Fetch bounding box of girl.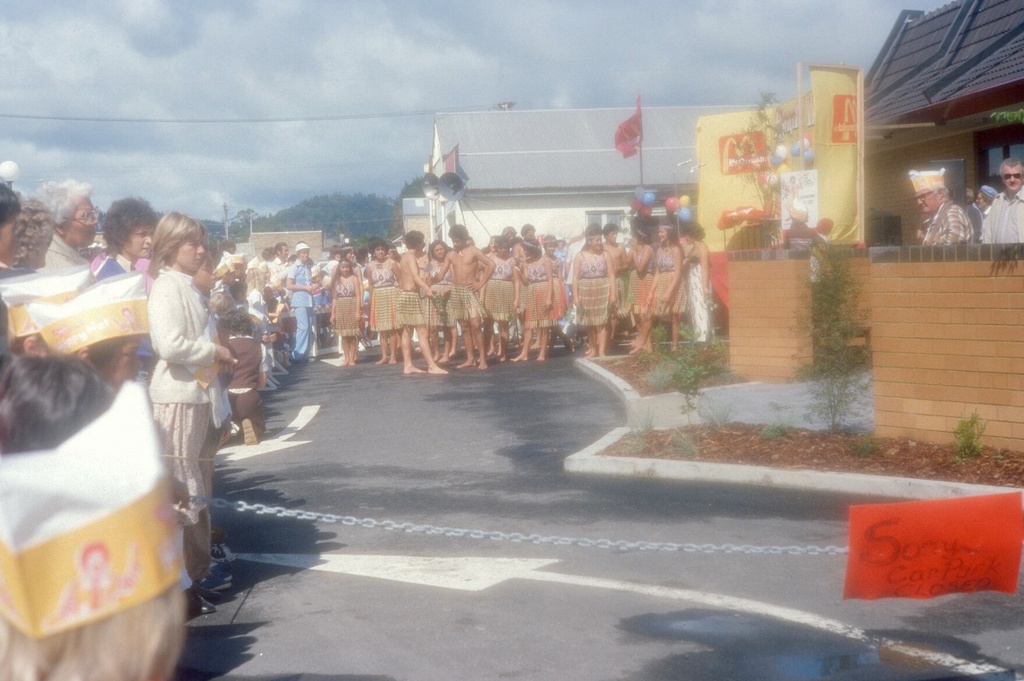
Bbox: 429,235,463,362.
